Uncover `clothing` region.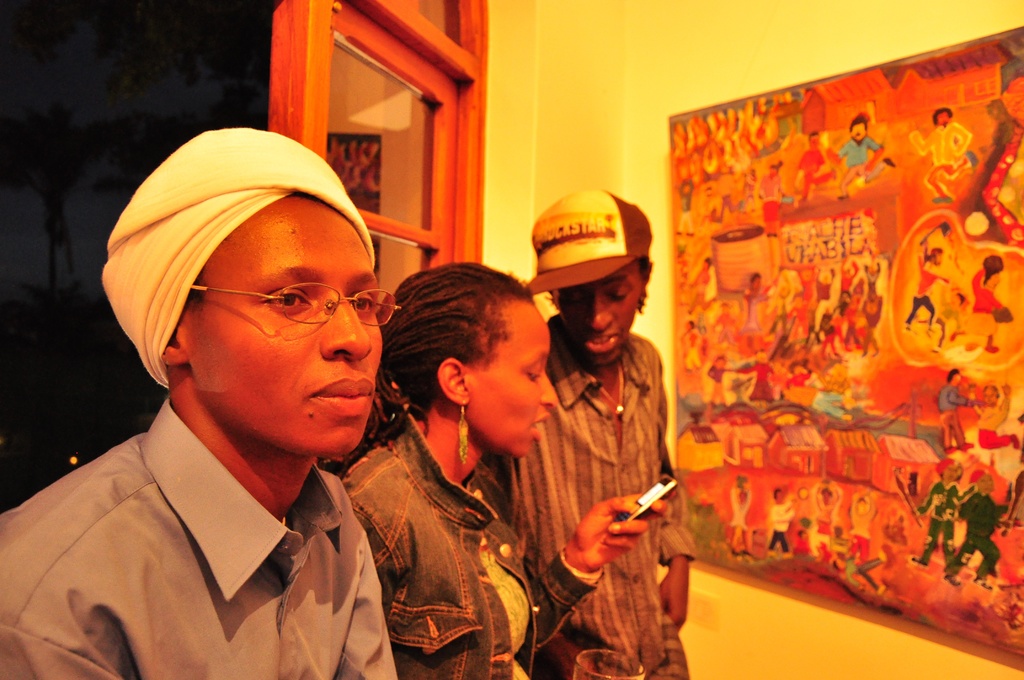
Uncovered: 908/120/970/197.
